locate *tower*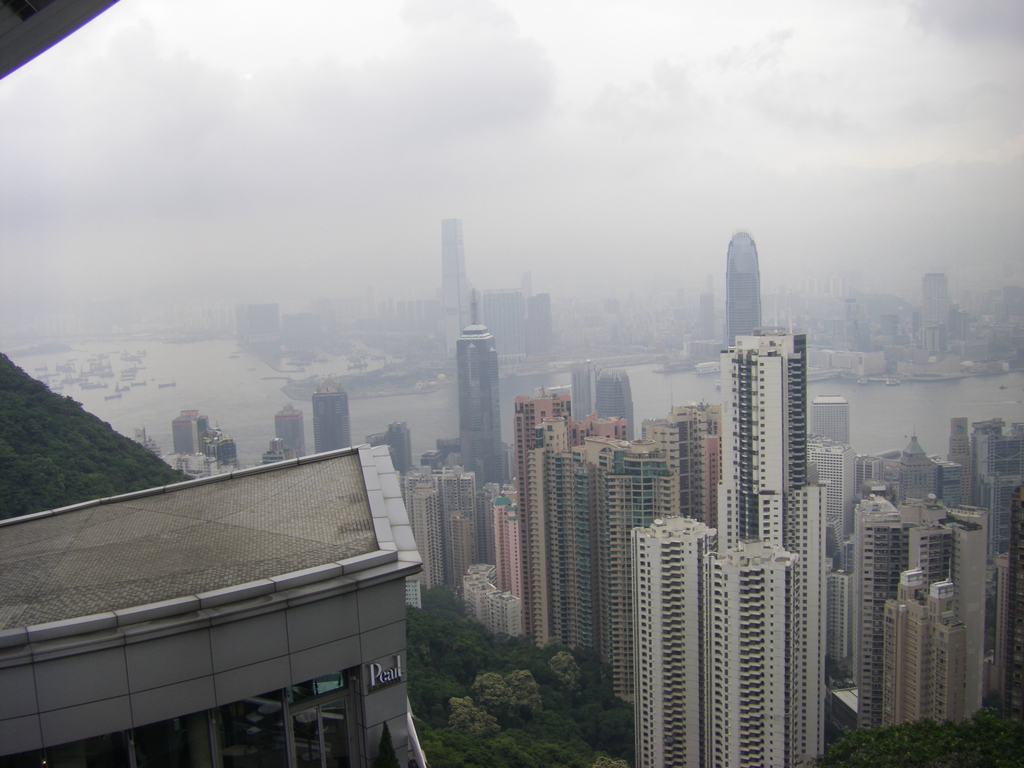
(left=852, top=497, right=909, bottom=736)
